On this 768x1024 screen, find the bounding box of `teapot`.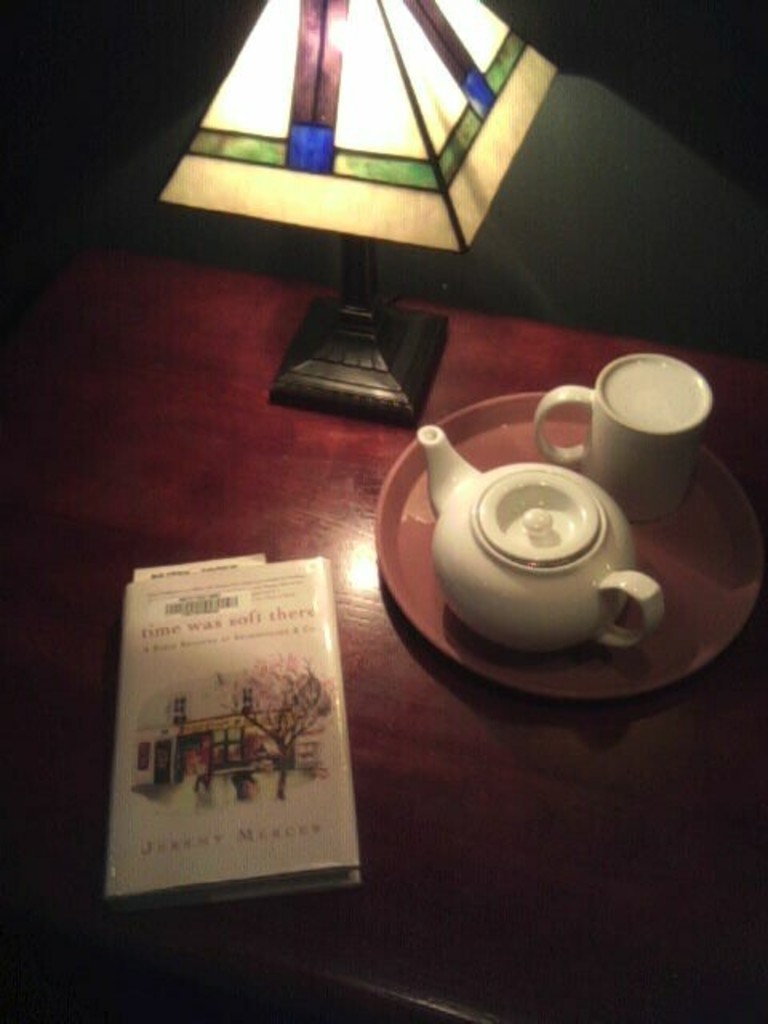
Bounding box: [414, 426, 661, 651].
